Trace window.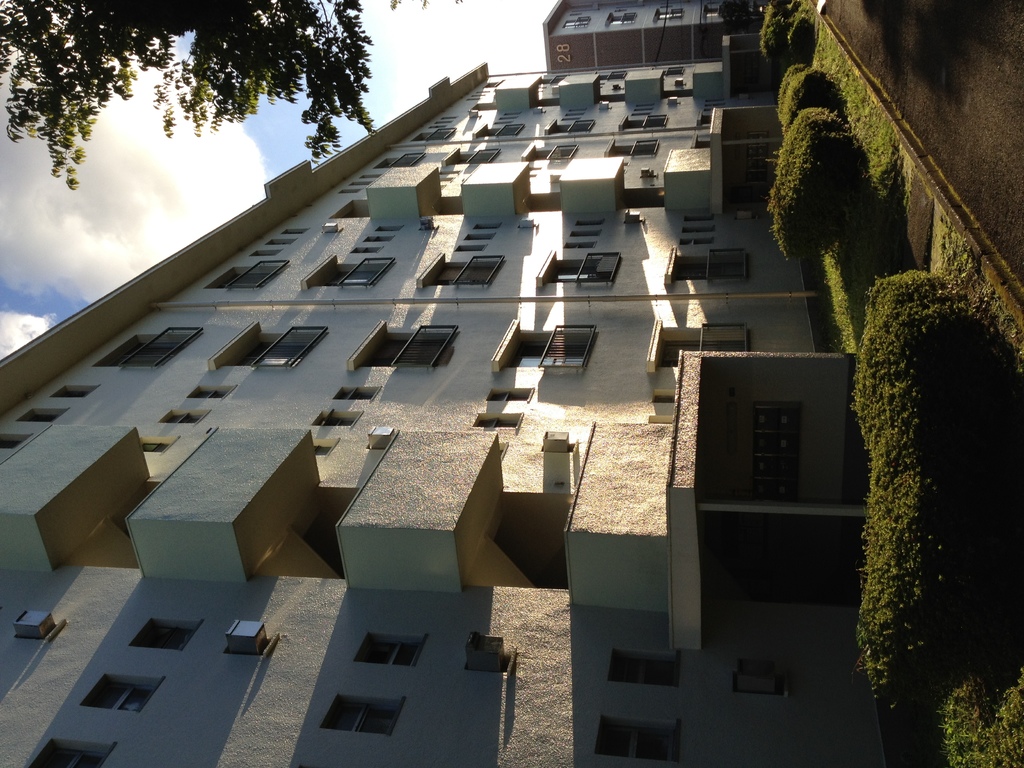
Traced to (225, 328, 327, 367).
